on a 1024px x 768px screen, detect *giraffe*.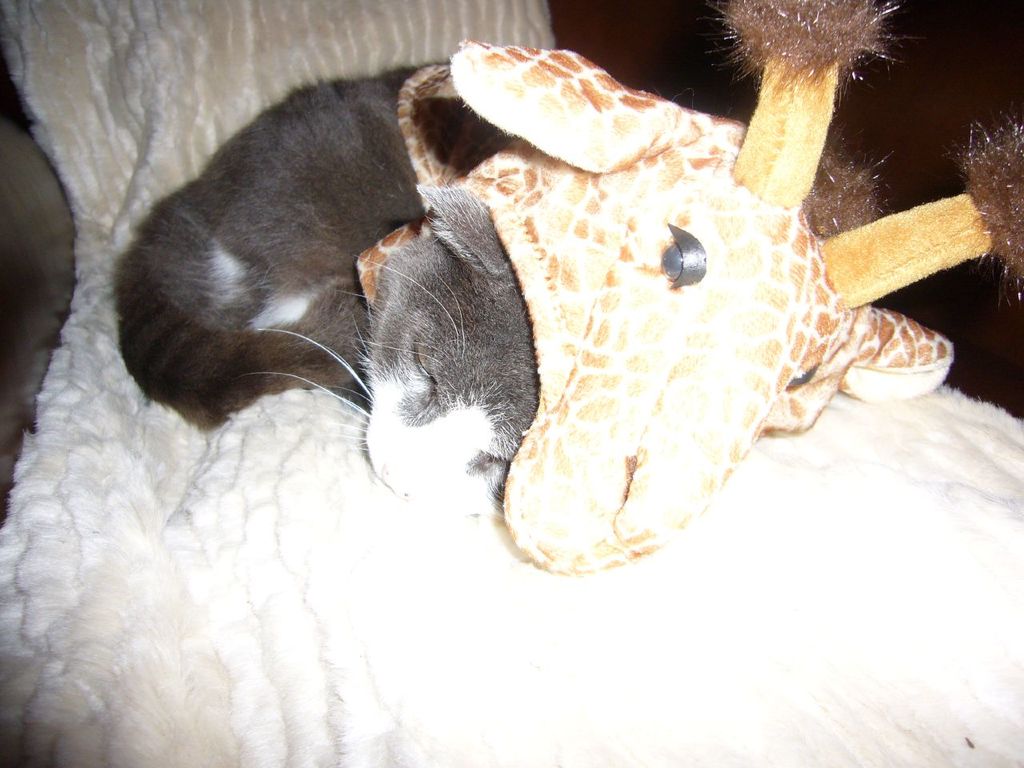
crop(366, 38, 939, 572).
